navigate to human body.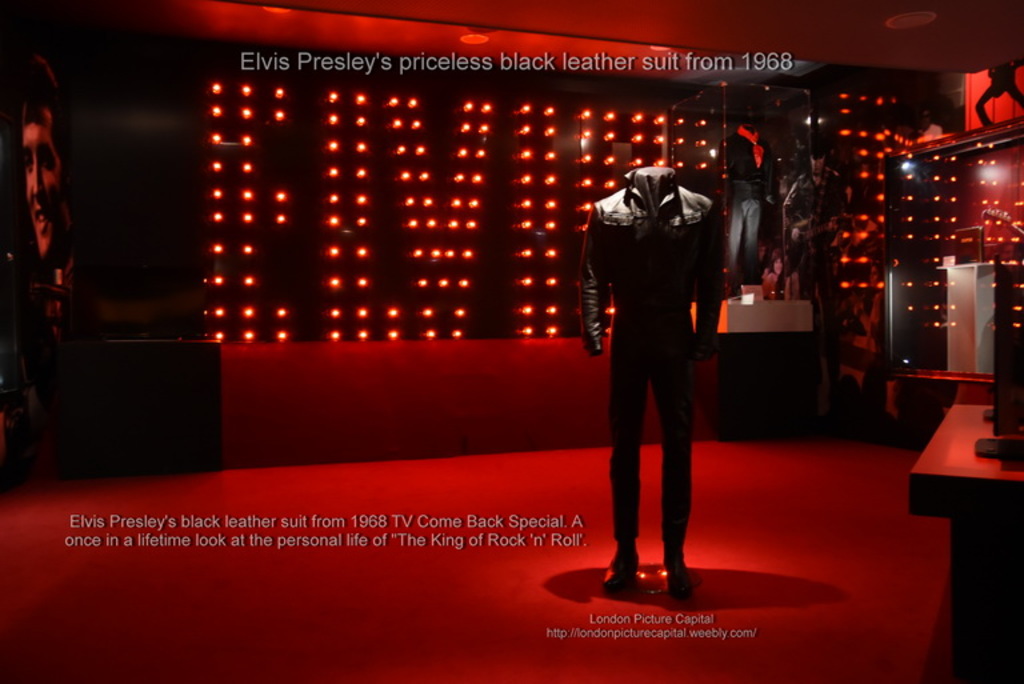
Navigation target: <box>16,48,80,344</box>.
